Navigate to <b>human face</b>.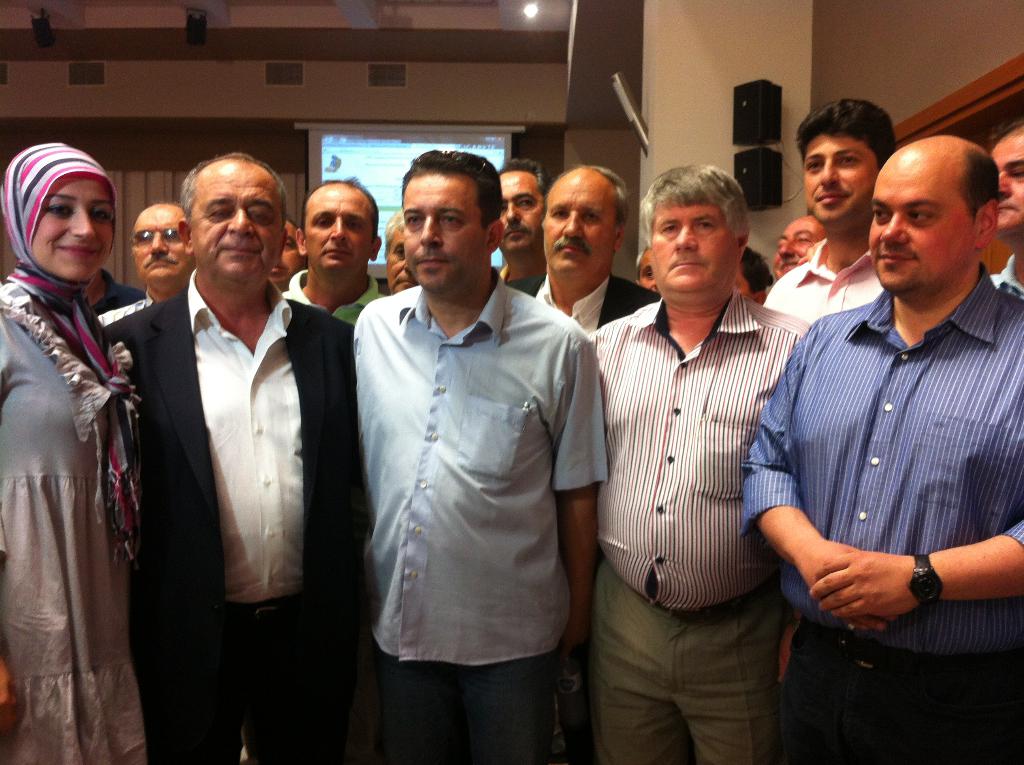
Navigation target: region(390, 227, 417, 291).
